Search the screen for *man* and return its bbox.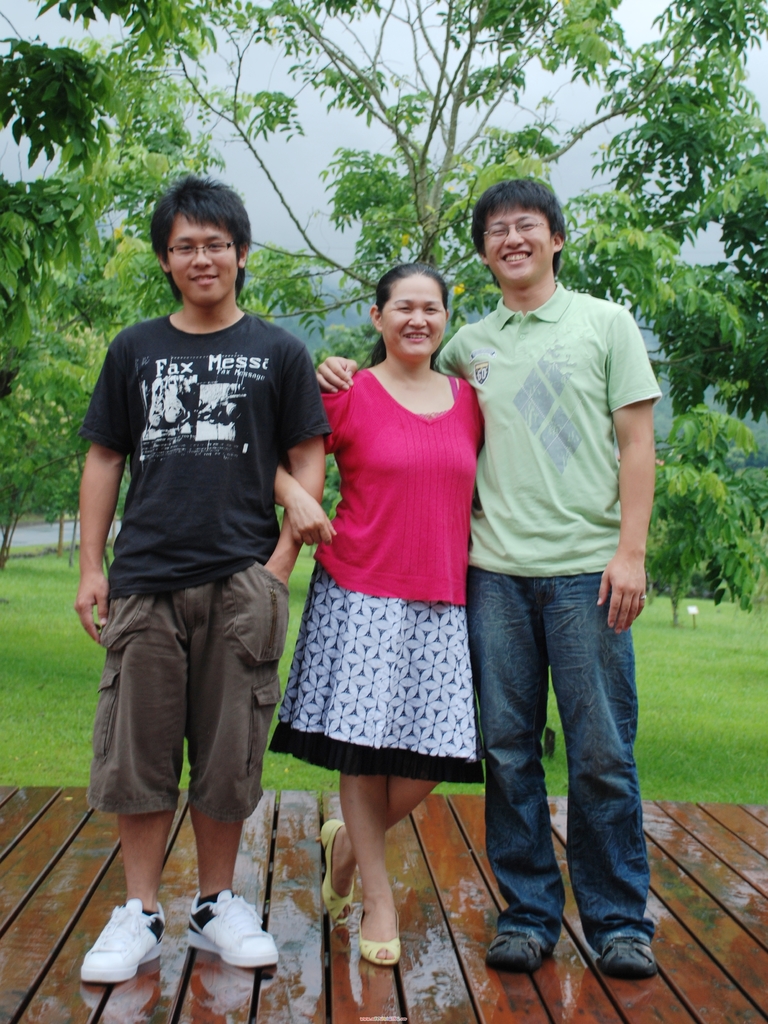
Found: l=322, t=173, r=667, b=974.
